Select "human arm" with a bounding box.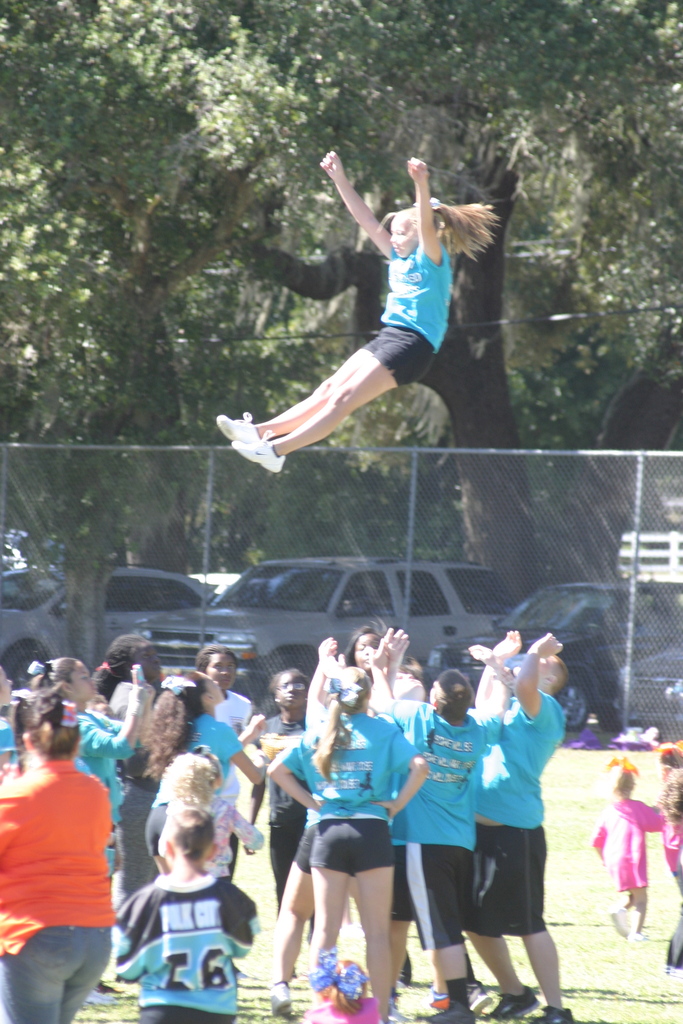
locate(468, 634, 525, 721).
